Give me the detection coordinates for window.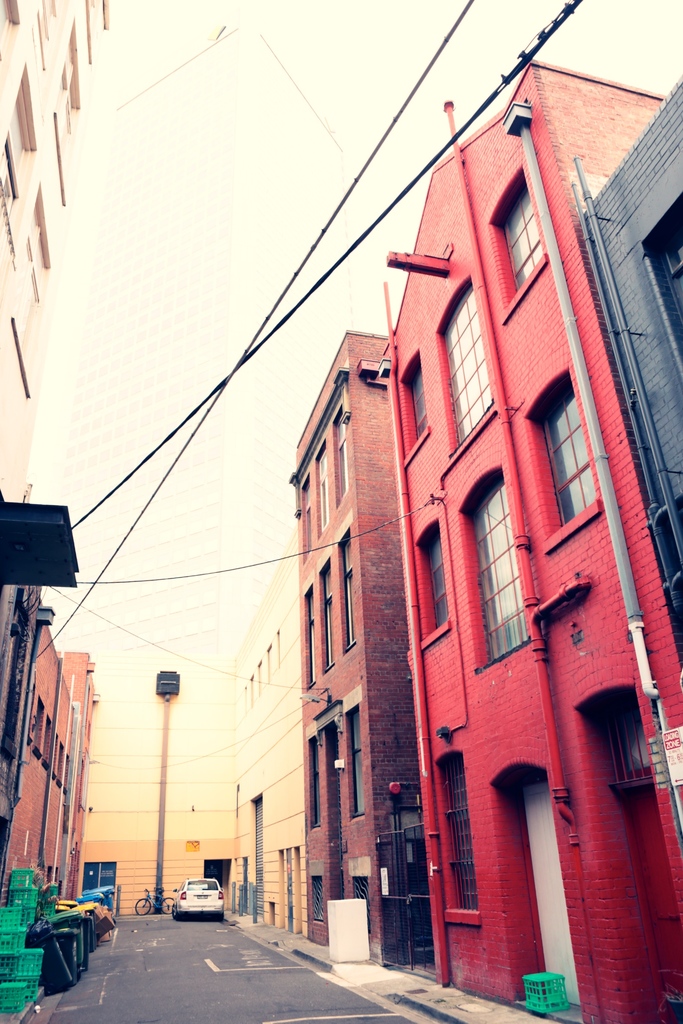
x1=519 y1=374 x2=600 y2=541.
